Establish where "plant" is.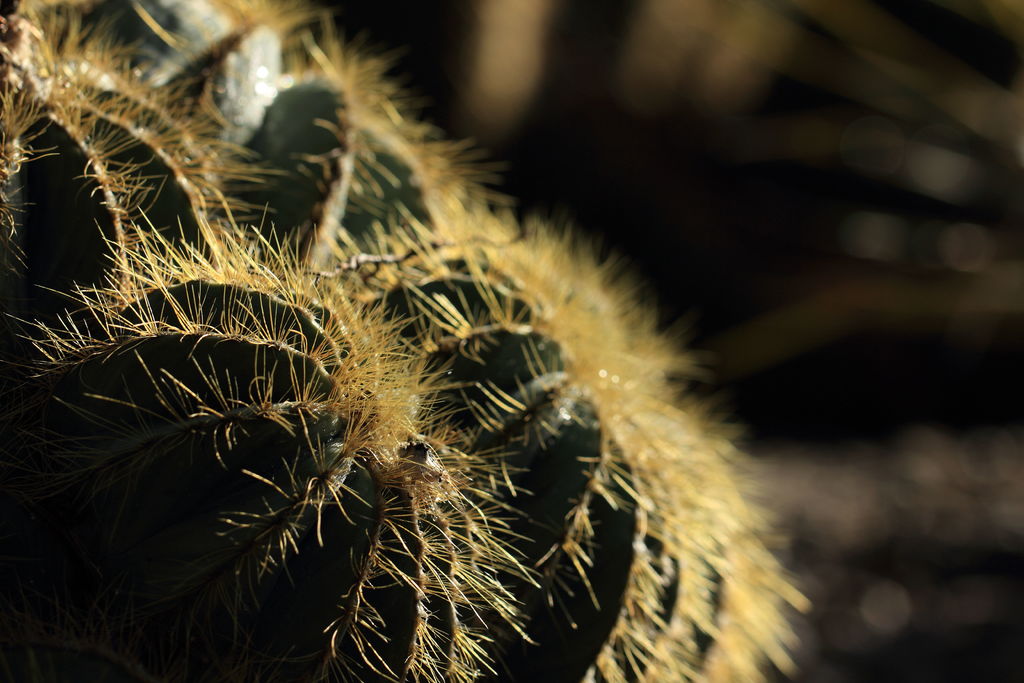
Established at rect(15, 57, 268, 309).
